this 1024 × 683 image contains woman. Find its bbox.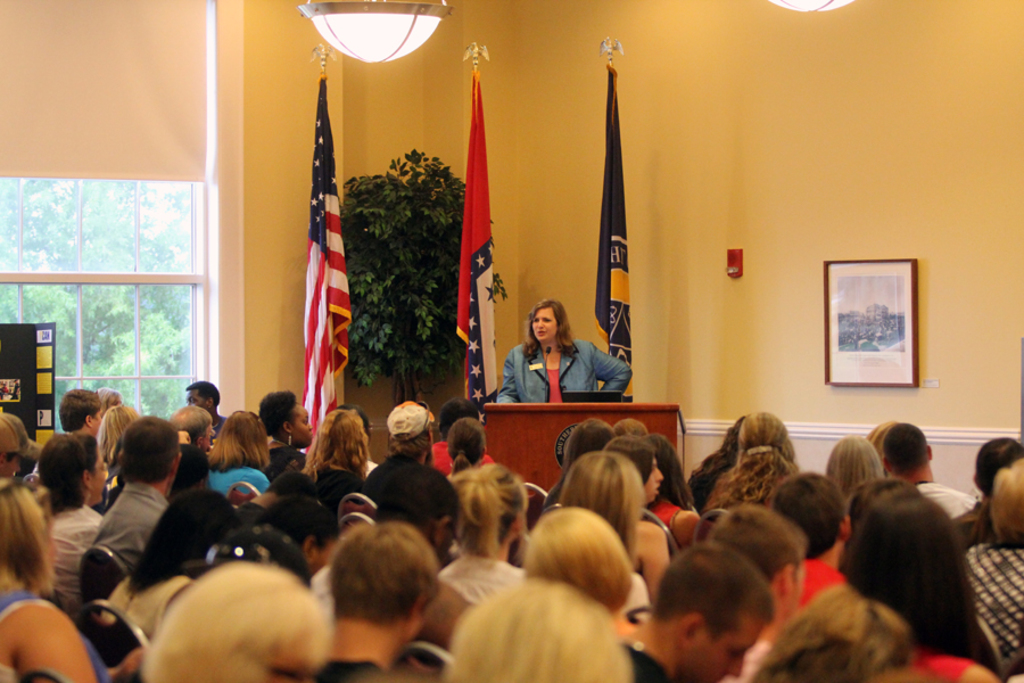
(left=295, top=409, right=369, bottom=504).
